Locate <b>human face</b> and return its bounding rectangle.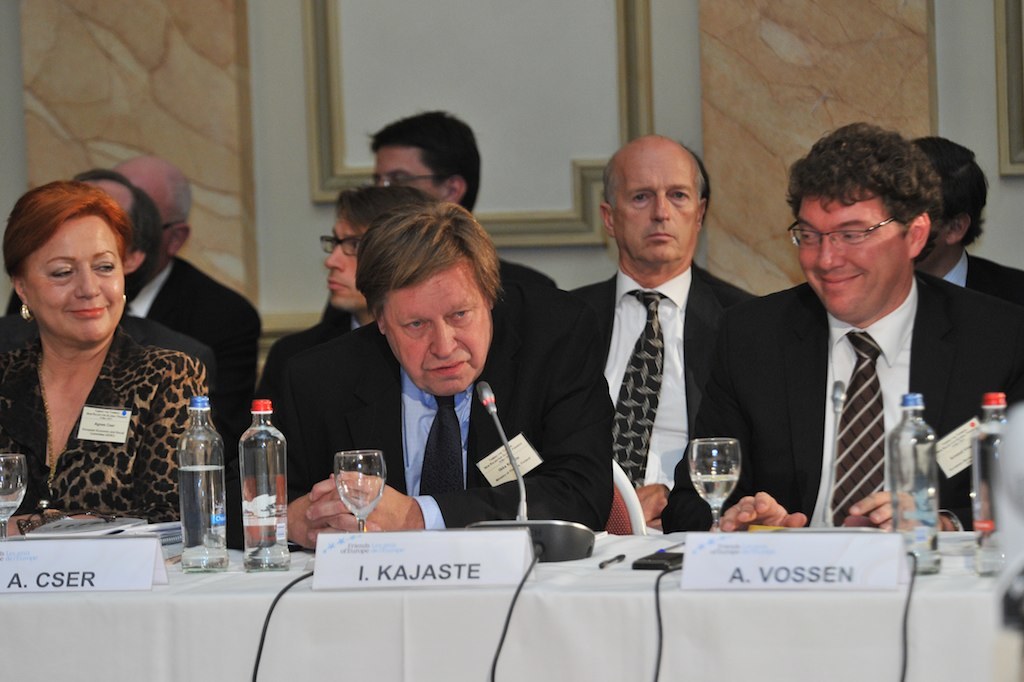
box=[796, 194, 910, 317].
